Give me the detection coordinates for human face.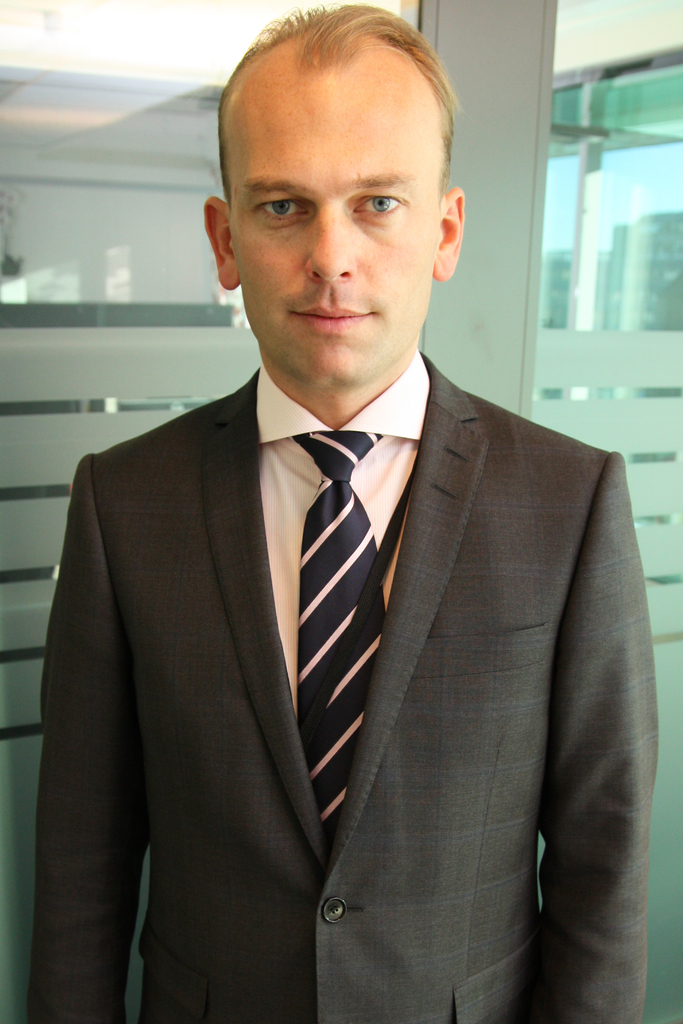
BBox(223, 71, 440, 386).
